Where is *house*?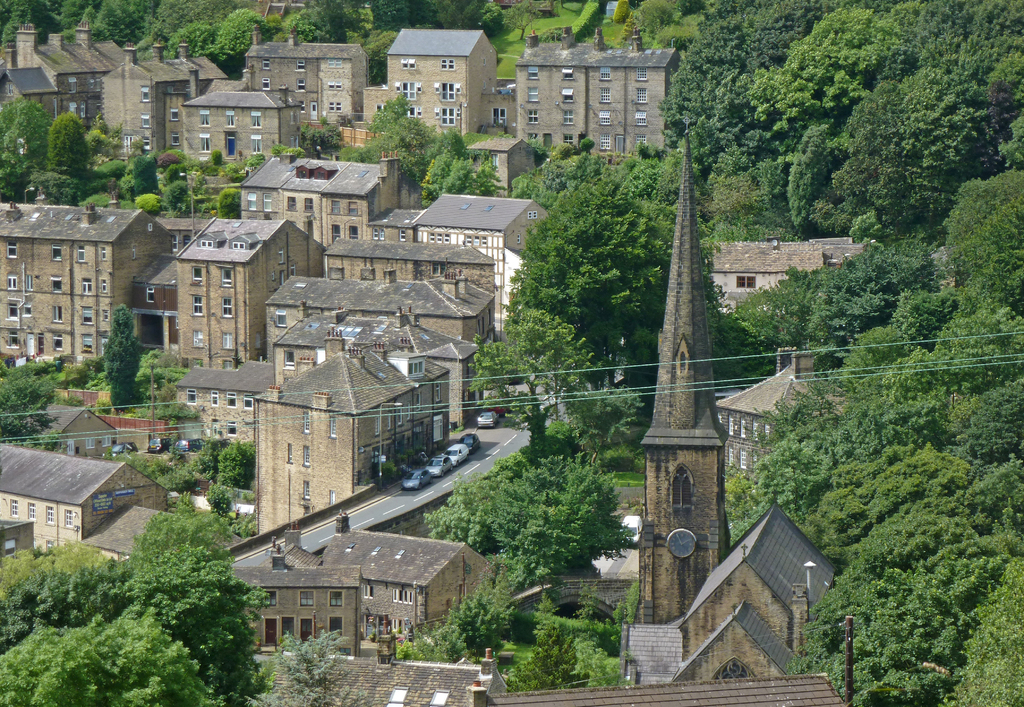
Rect(320, 507, 488, 642).
